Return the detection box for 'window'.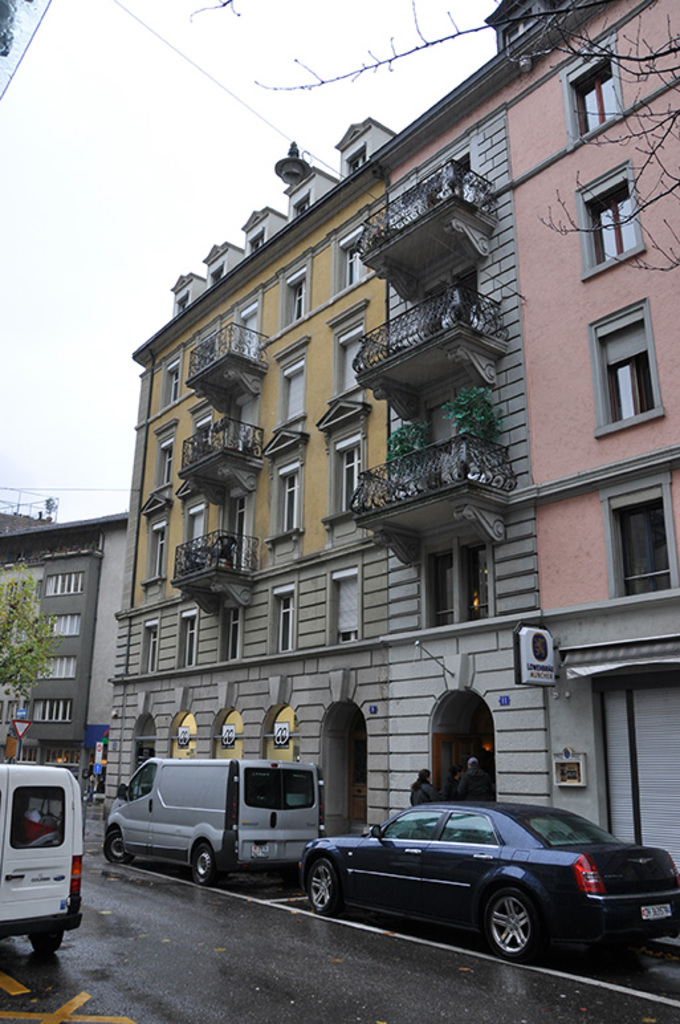
detection(604, 492, 679, 594).
